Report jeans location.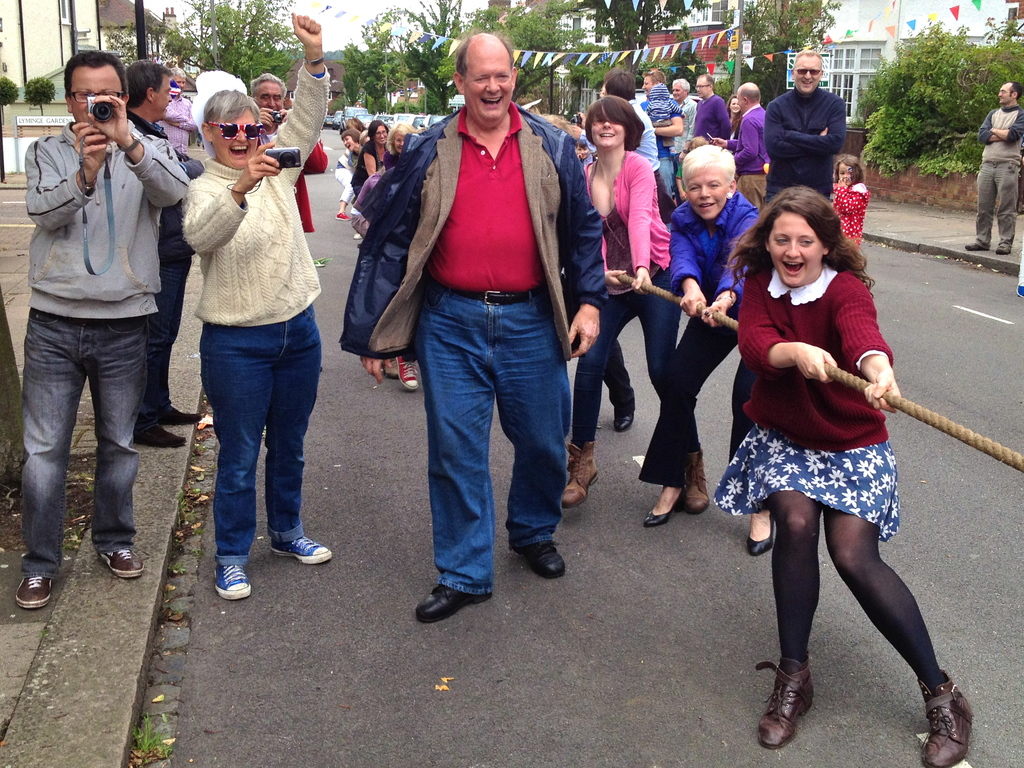
Report: bbox(324, 168, 358, 204).
